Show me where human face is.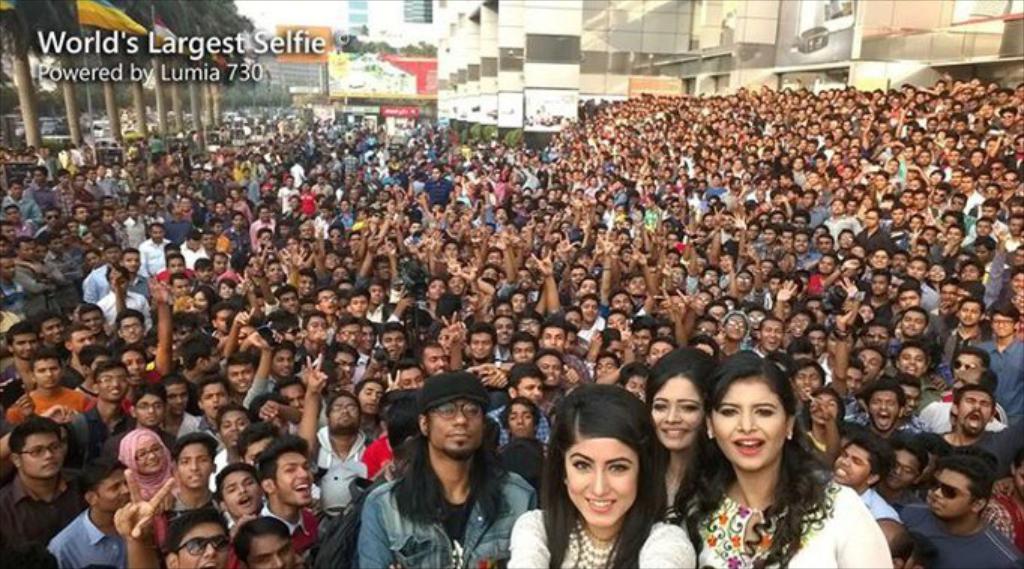
human face is at box(959, 392, 991, 435).
